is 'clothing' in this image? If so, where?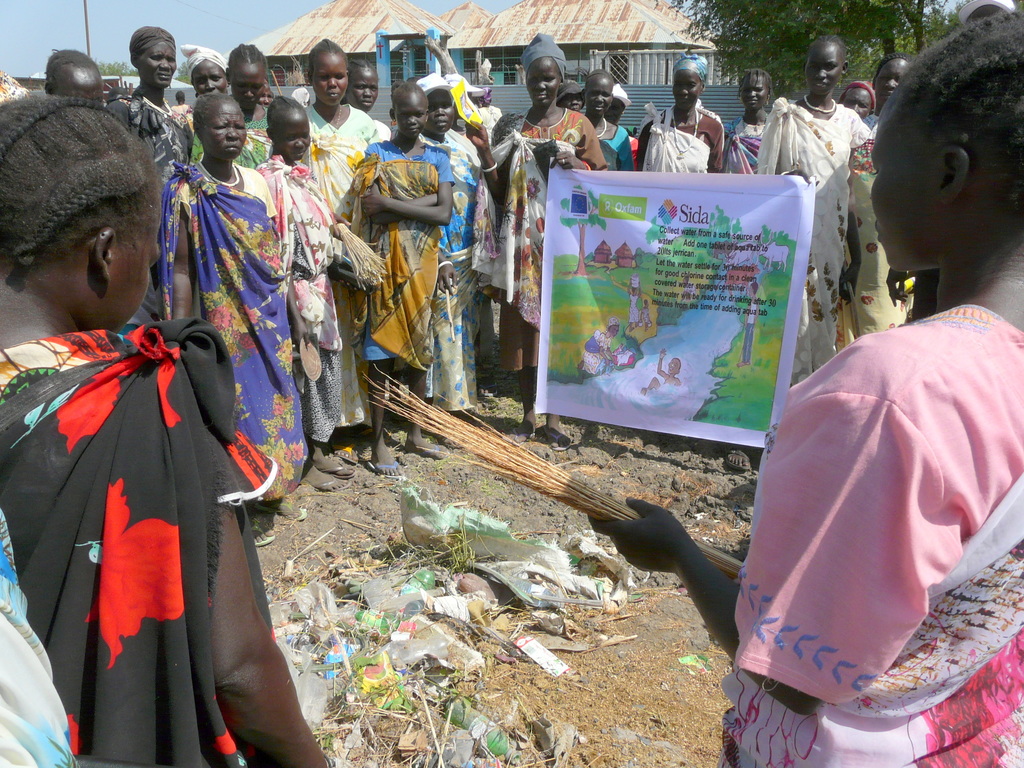
Yes, at crop(350, 135, 456, 371).
